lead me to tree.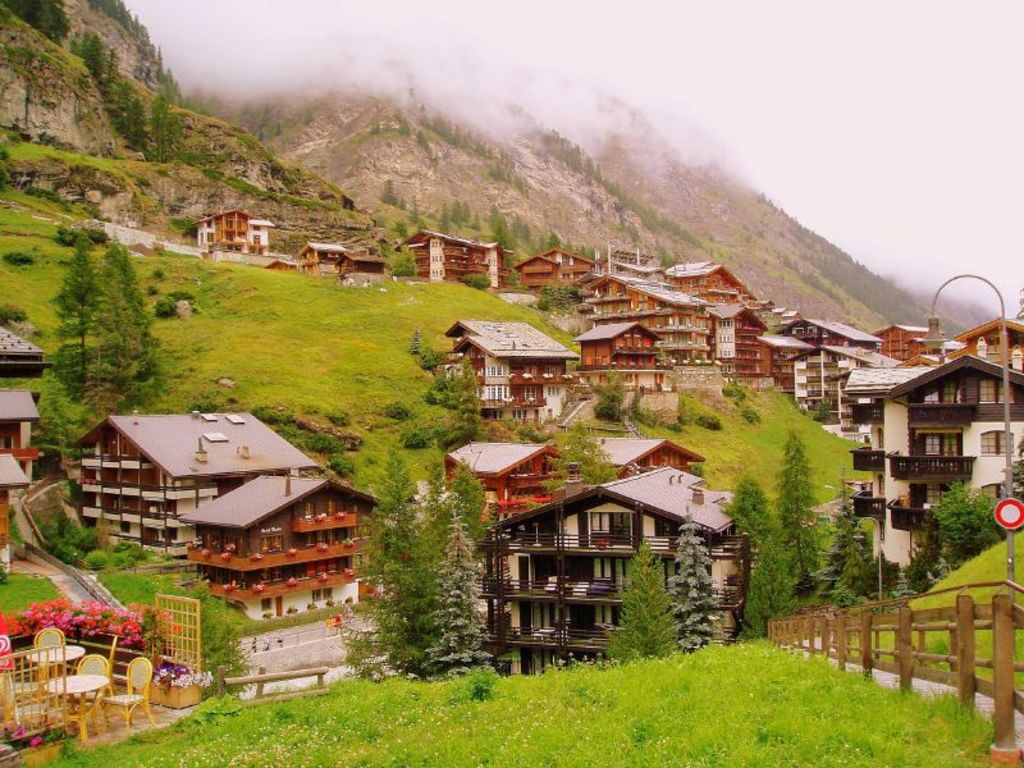
Lead to <region>552, 420, 639, 492</region>.
